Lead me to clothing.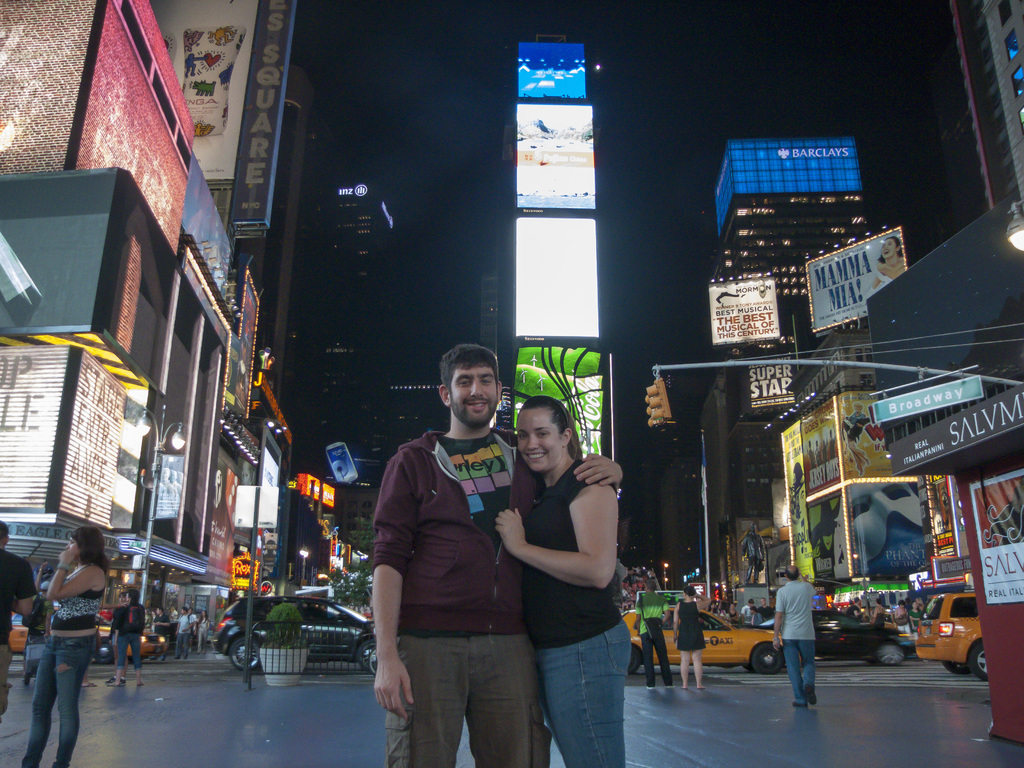
Lead to crop(175, 612, 205, 647).
